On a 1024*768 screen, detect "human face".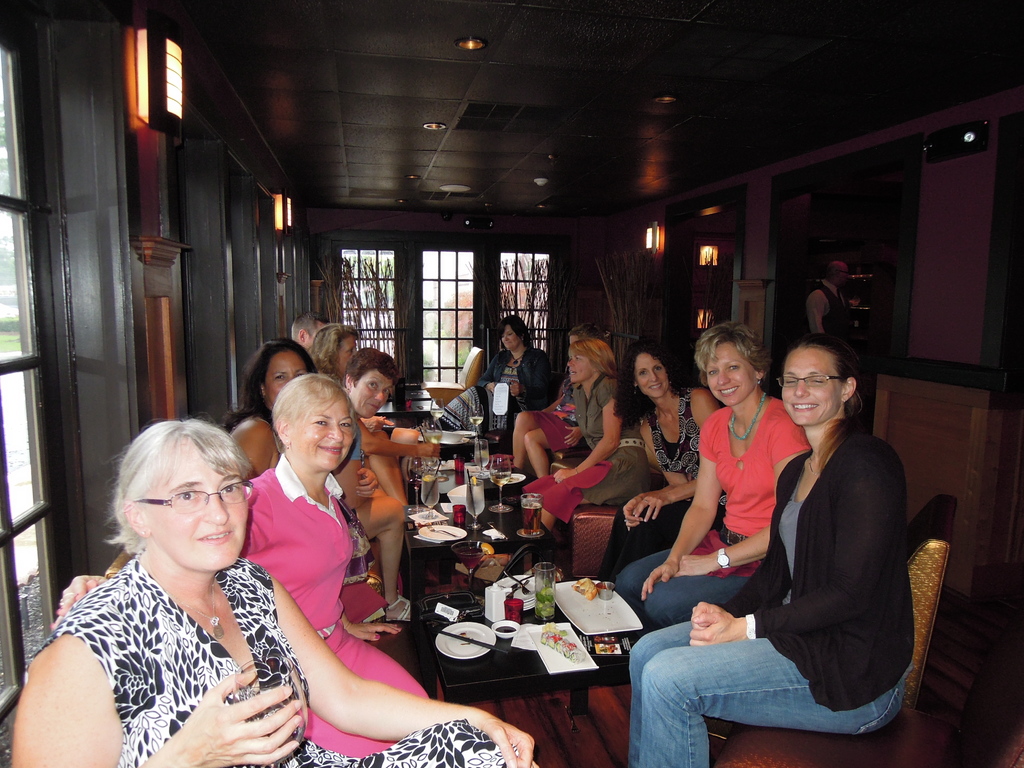
rect(347, 371, 394, 417).
